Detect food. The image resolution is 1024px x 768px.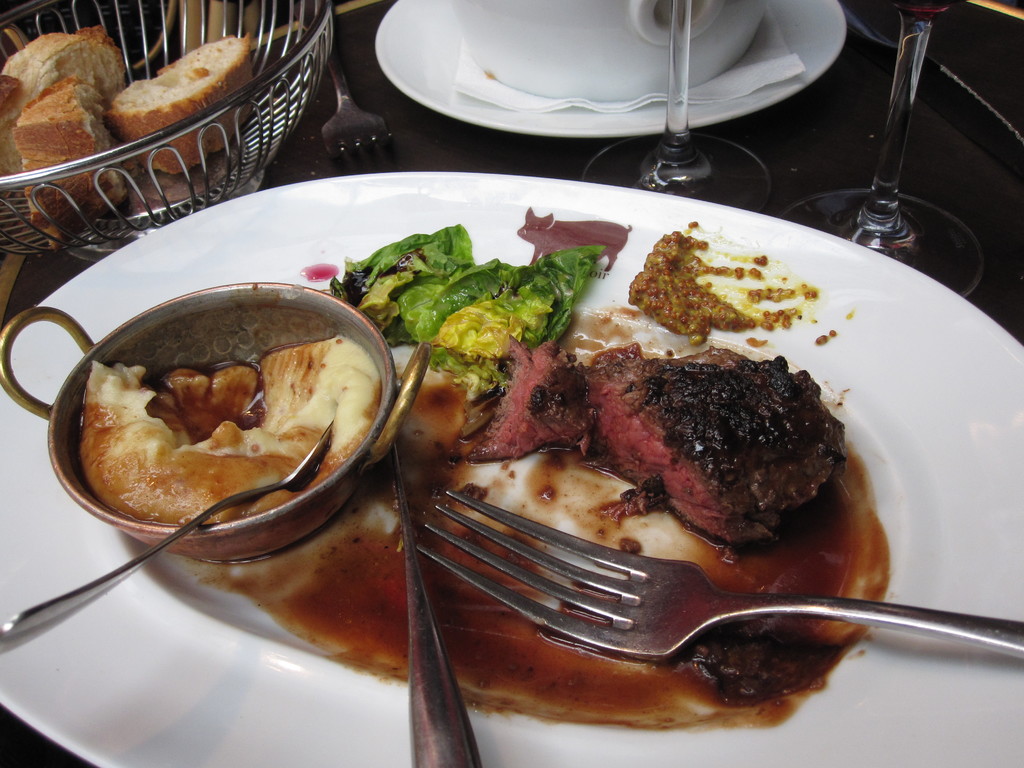
box=[0, 29, 128, 180].
